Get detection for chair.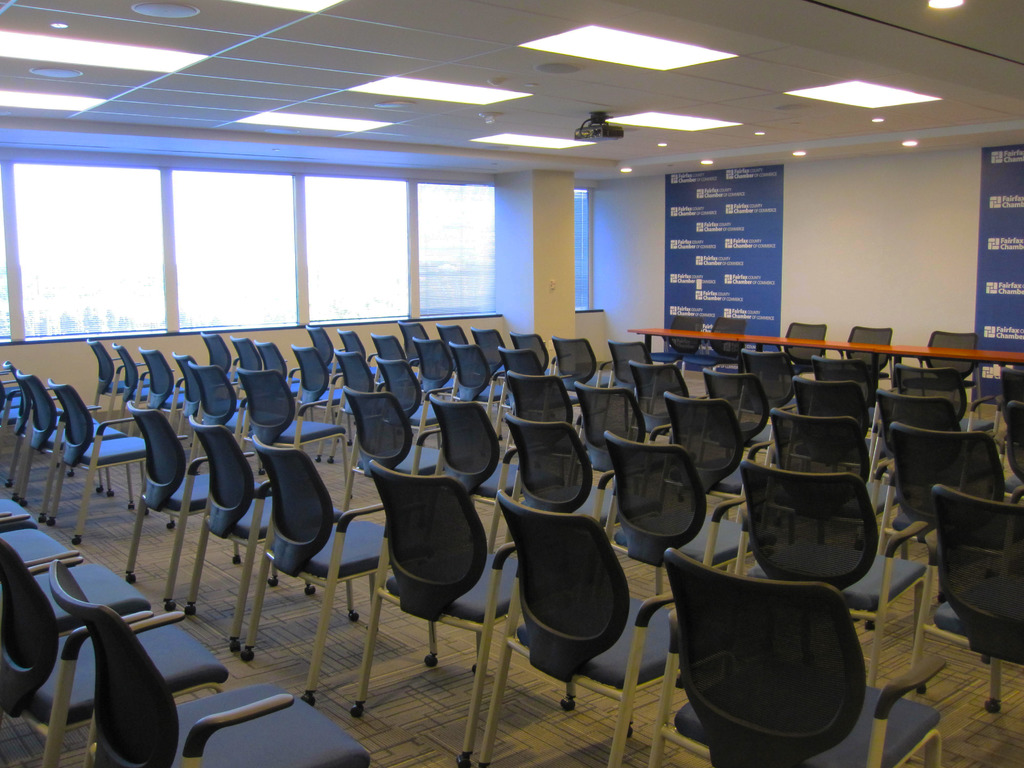
Detection: left=715, top=458, right=931, bottom=691.
